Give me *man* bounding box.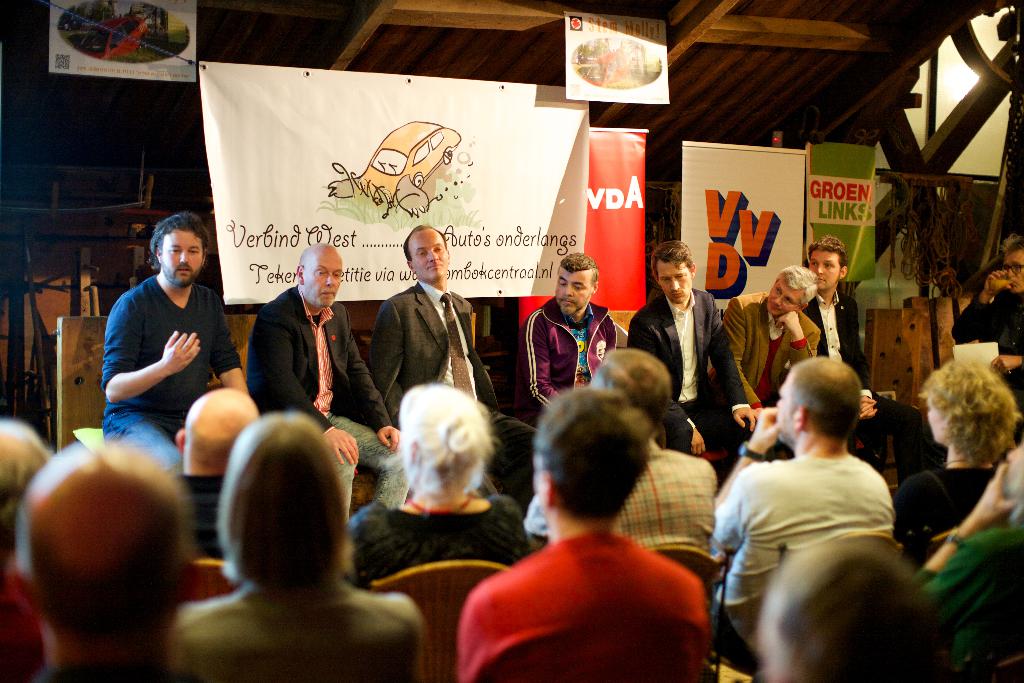
85/211/239/486.
